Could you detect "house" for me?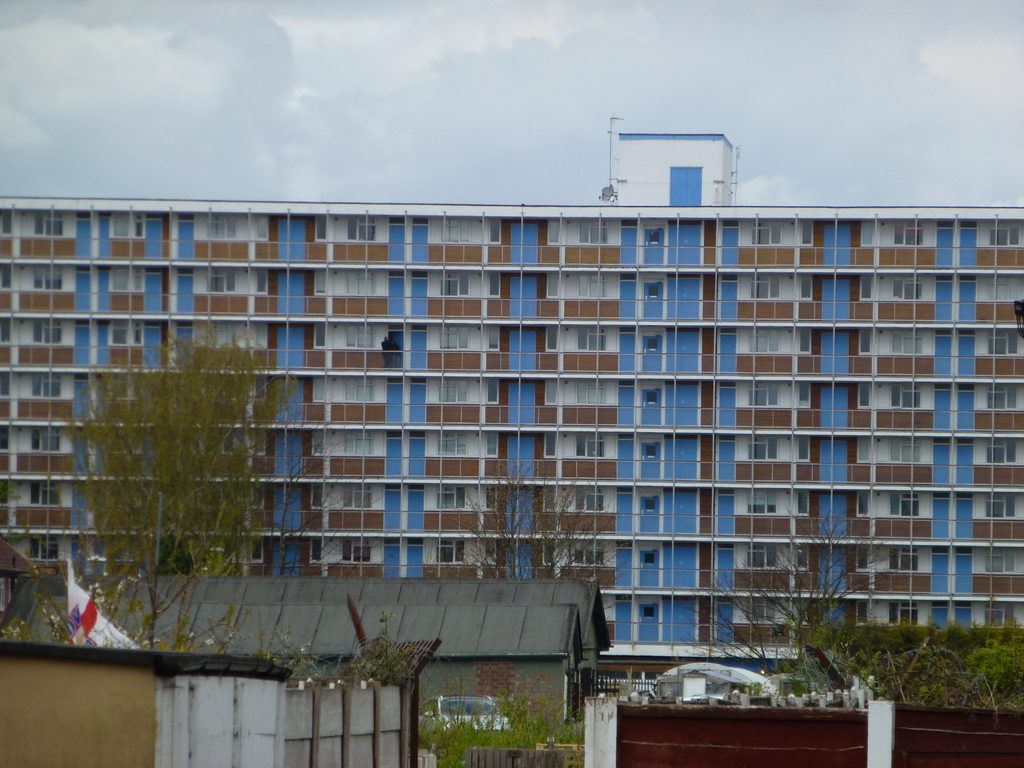
Detection result: (300,213,508,579).
